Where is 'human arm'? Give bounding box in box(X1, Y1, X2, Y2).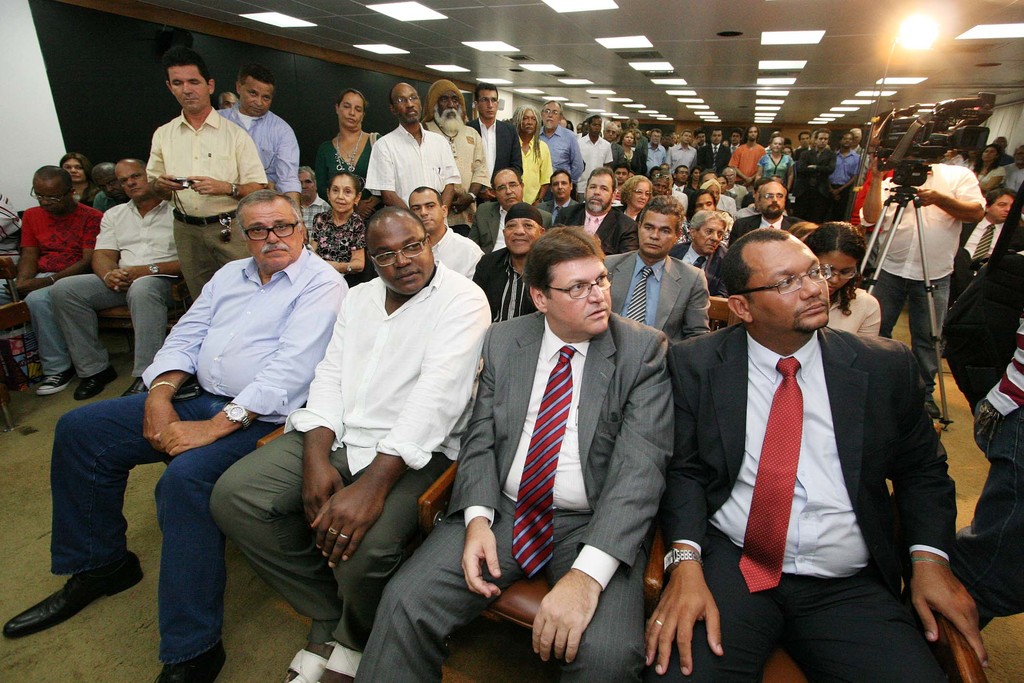
box(863, 140, 896, 231).
